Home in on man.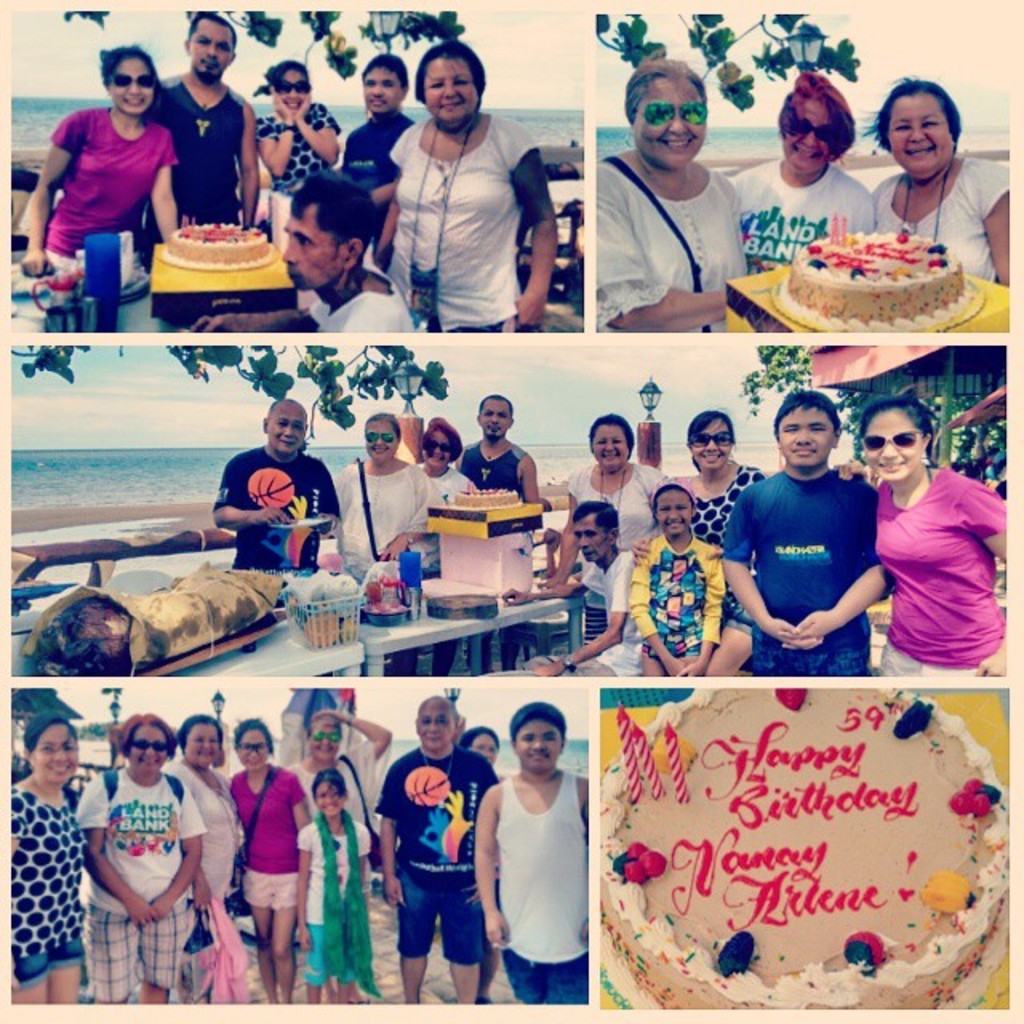
Homed in at BBox(501, 494, 650, 677).
